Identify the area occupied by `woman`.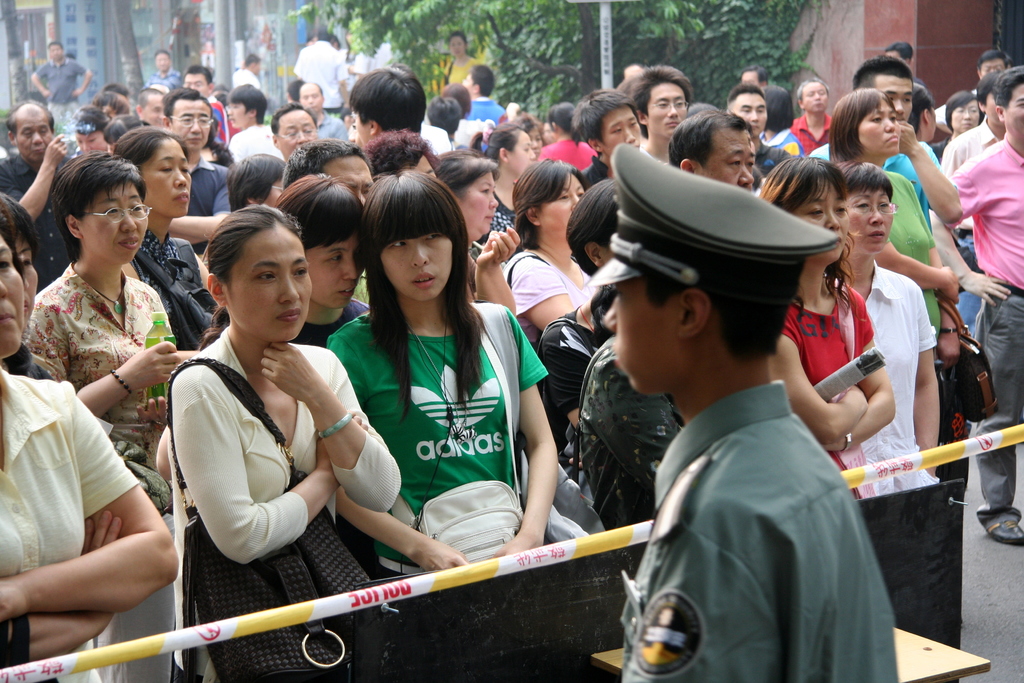
Area: box(820, 82, 972, 439).
